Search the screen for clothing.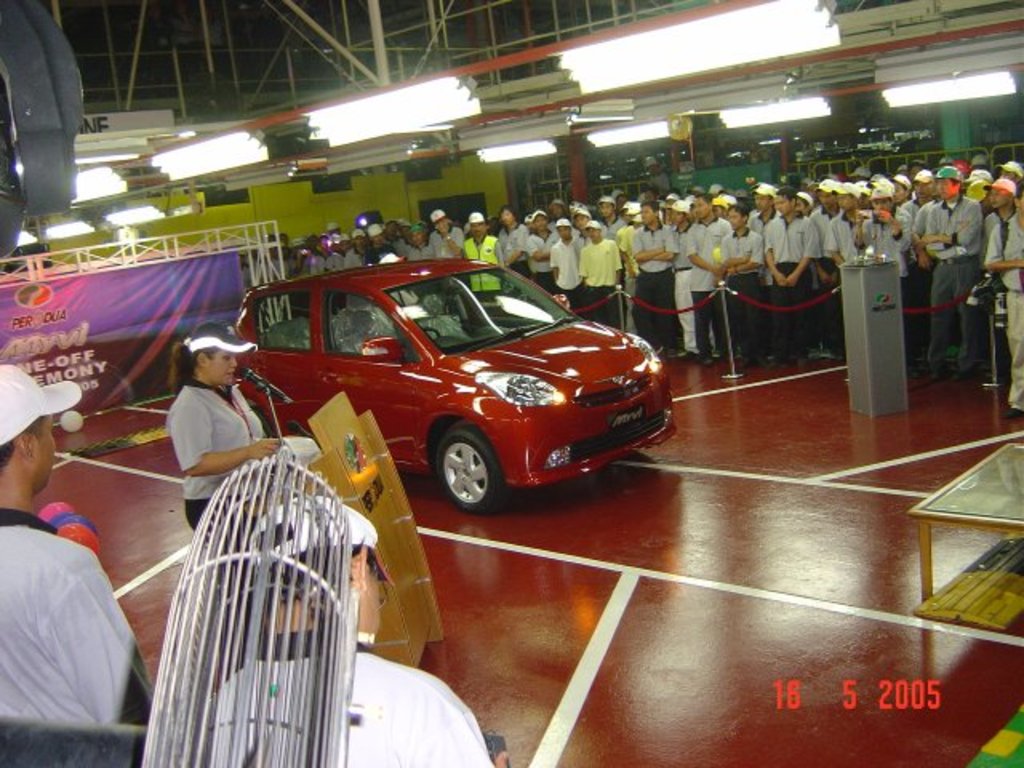
Found at (669,221,694,346).
